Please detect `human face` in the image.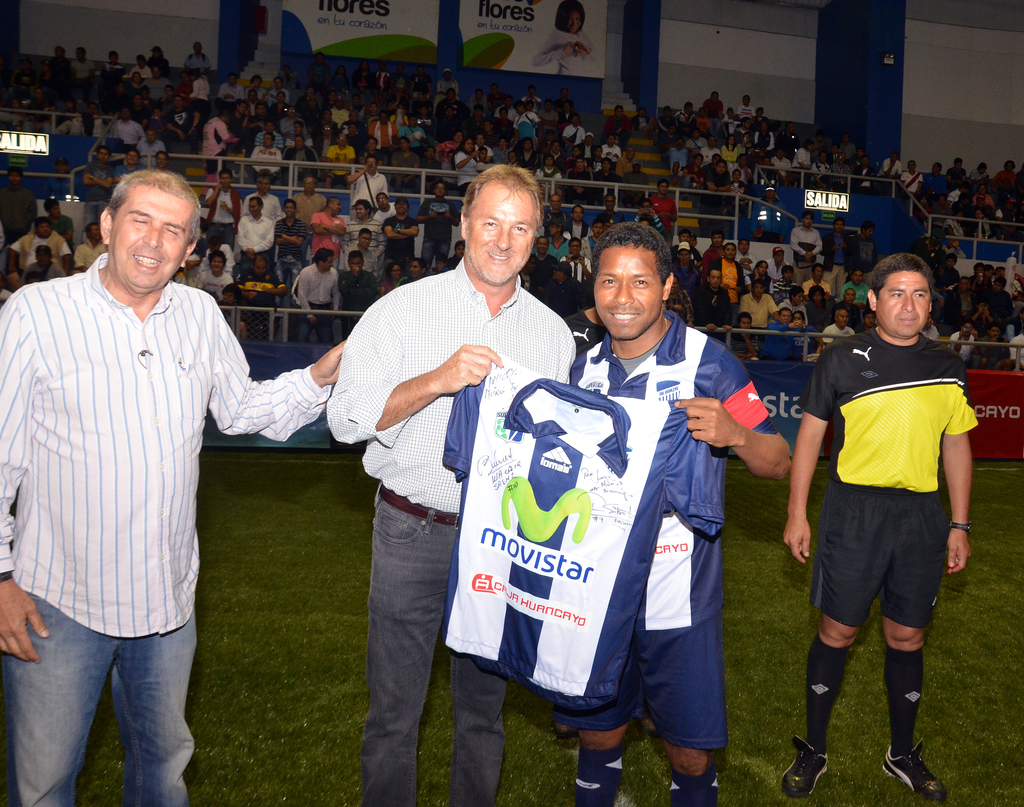
region(396, 203, 406, 213).
